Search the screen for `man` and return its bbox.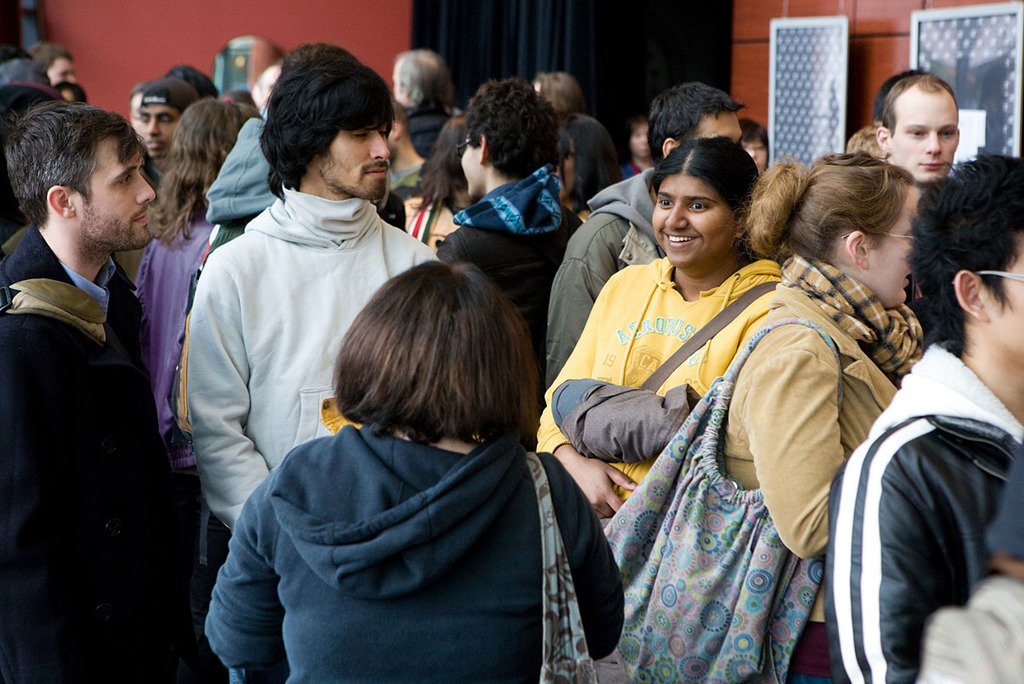
Found: box=[870, 70, 961, 198].
